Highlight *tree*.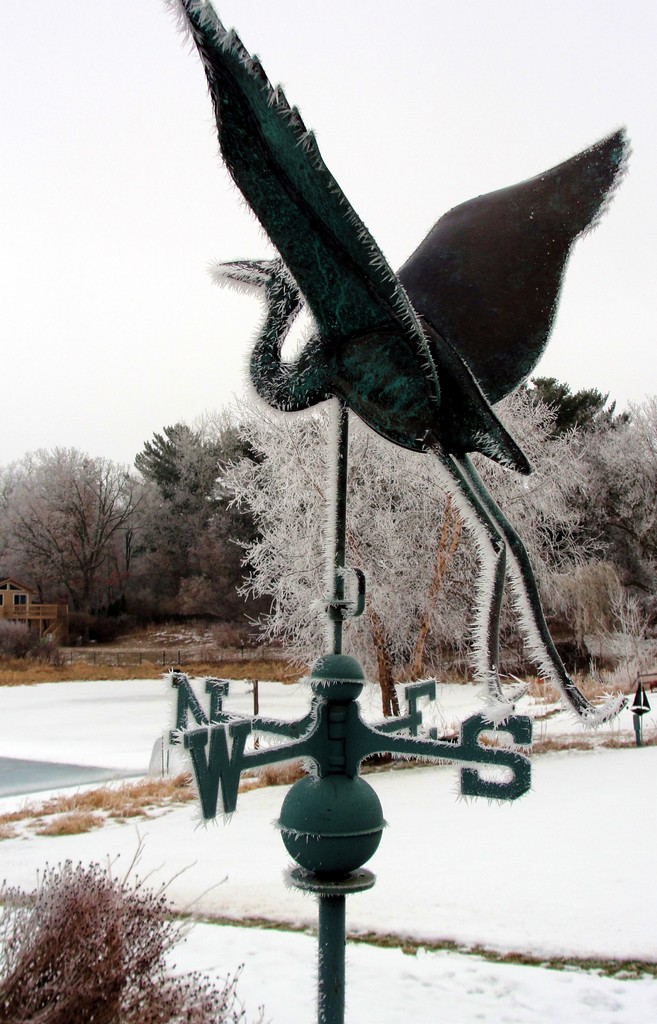
Highlighted region: [13, 413, 135, 653].
